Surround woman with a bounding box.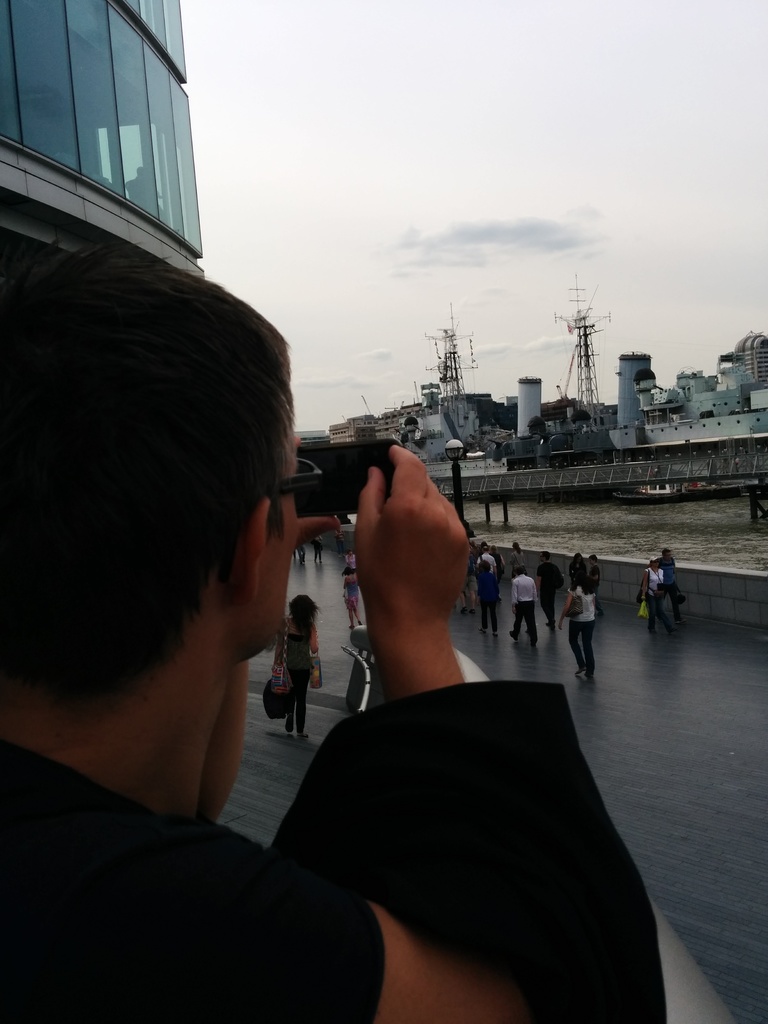
bbox(569, 553, 588, 584).
